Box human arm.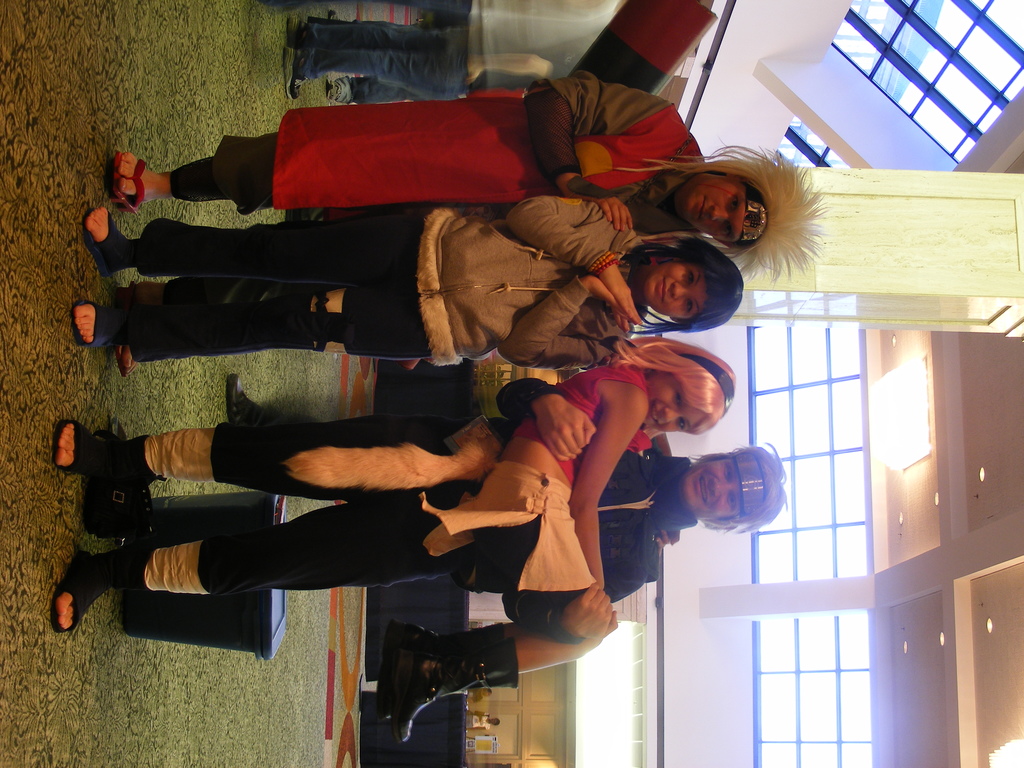
492 378 673 470.
